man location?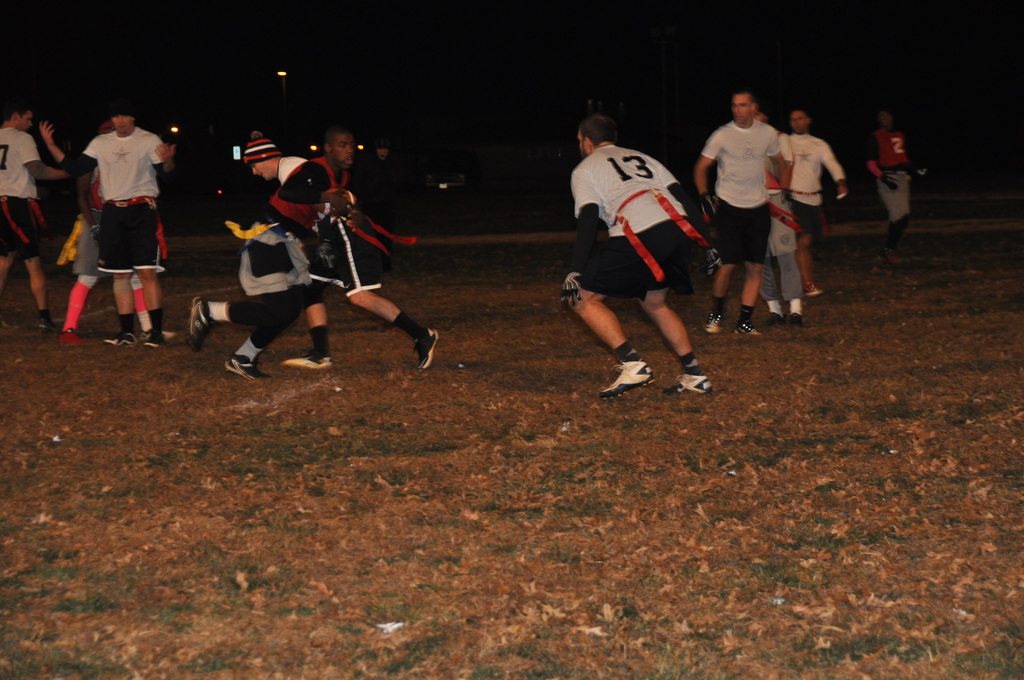
<box>184,124,364,384</box>
